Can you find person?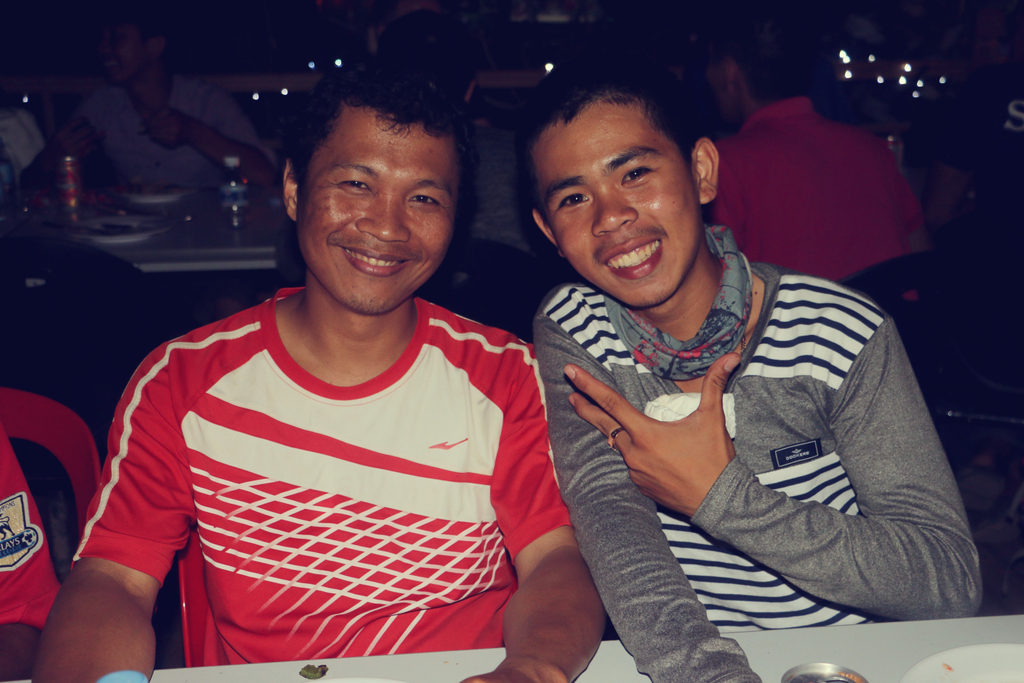
Yes, bounding box: (0, 420, 63, 681).
